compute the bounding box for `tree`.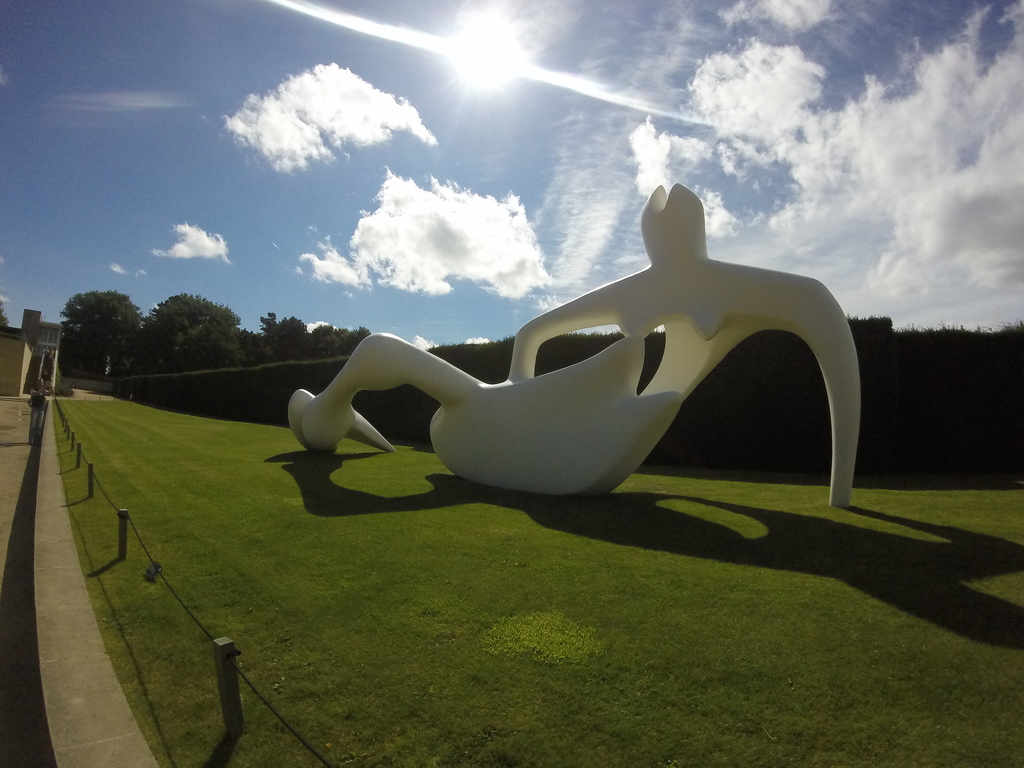
BBox(0, 292, 15, 347).
